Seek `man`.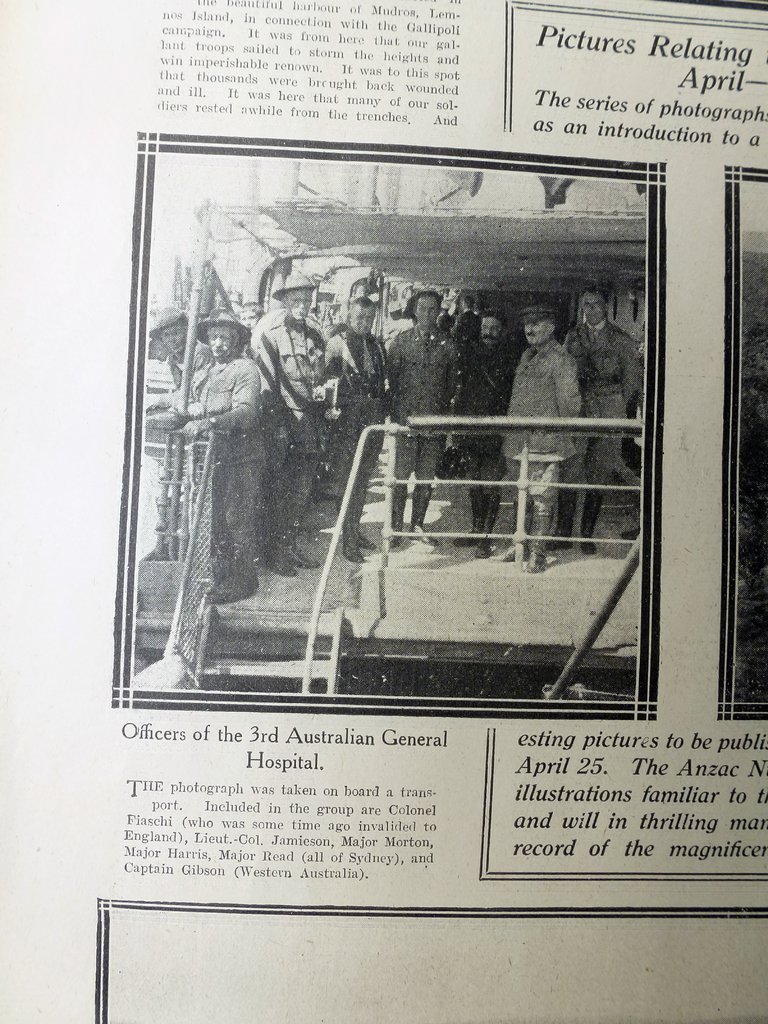
452 303 522 557.
